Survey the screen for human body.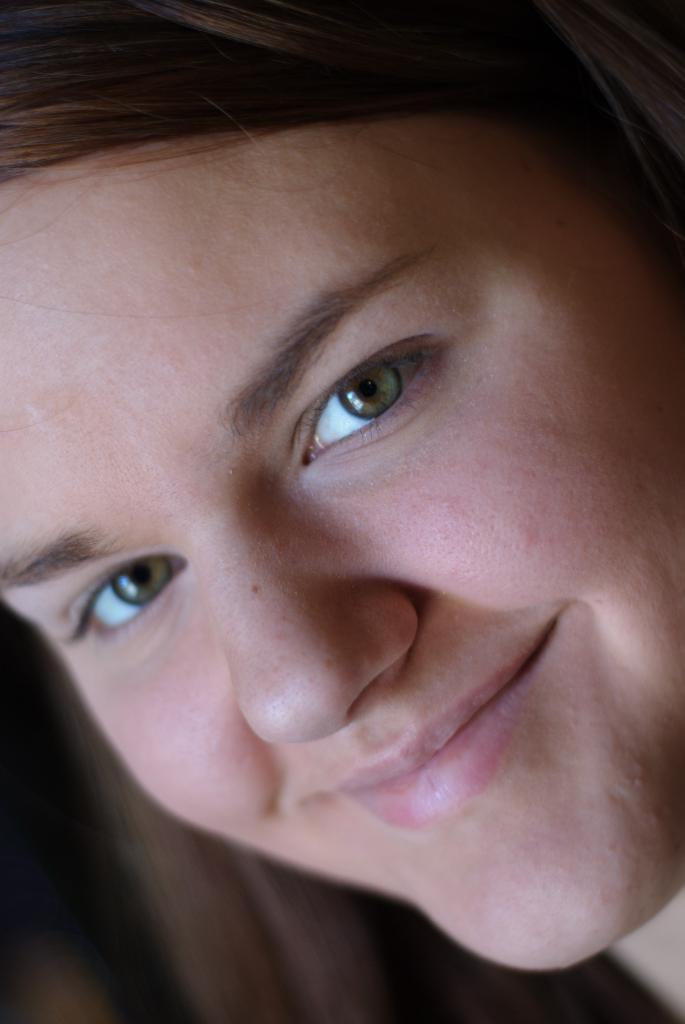
Survey found: x1=0 y1=0 x2=684 y2=1023.
